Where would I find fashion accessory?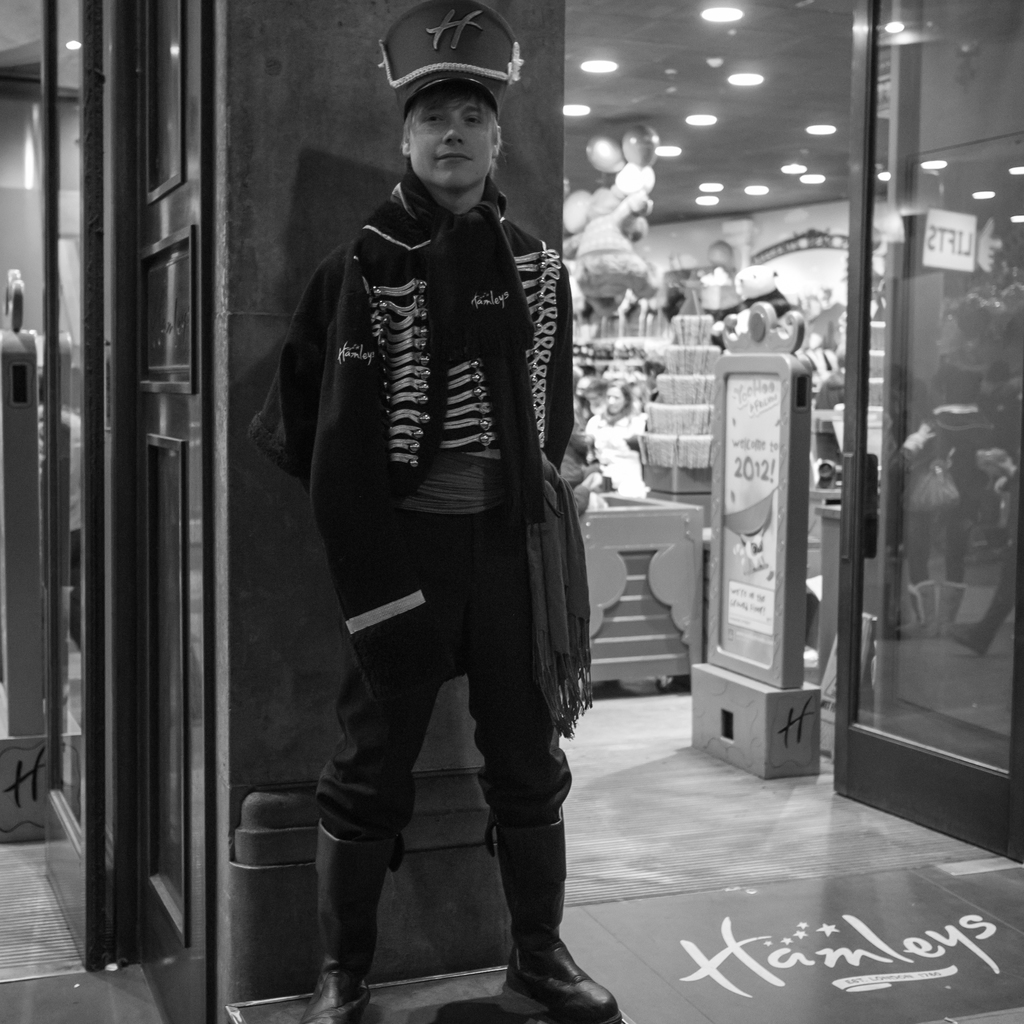
At pyautogui.locateOnScreen(495, 803, 620, 1021).
